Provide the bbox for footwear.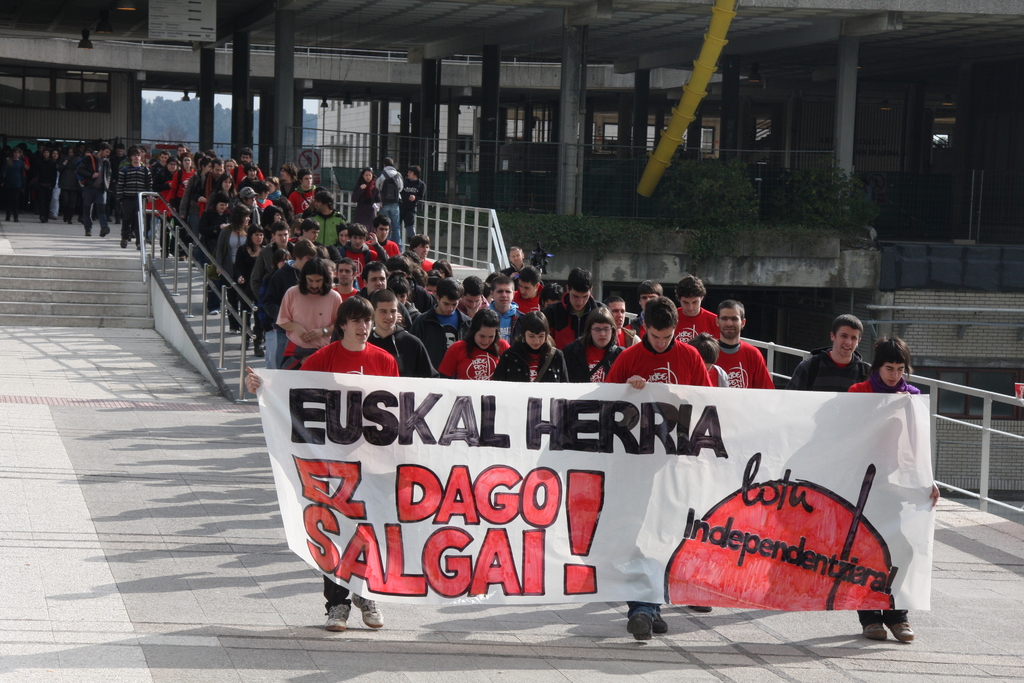
detection(690, 604, 714, 614).
